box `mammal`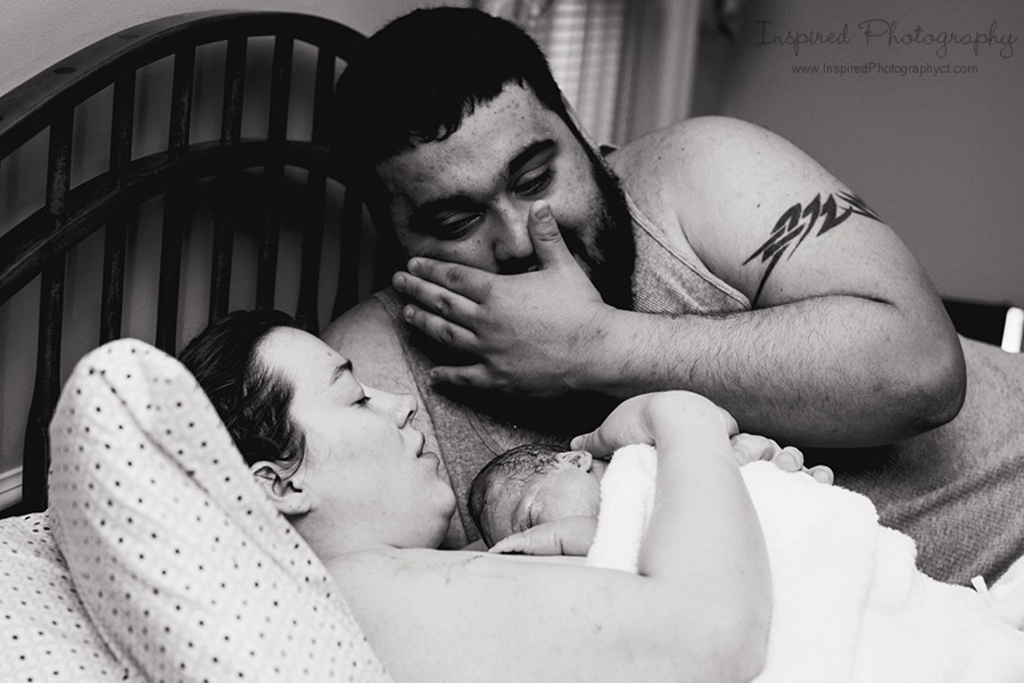
bbox=[322, 6, 1023, 581]
